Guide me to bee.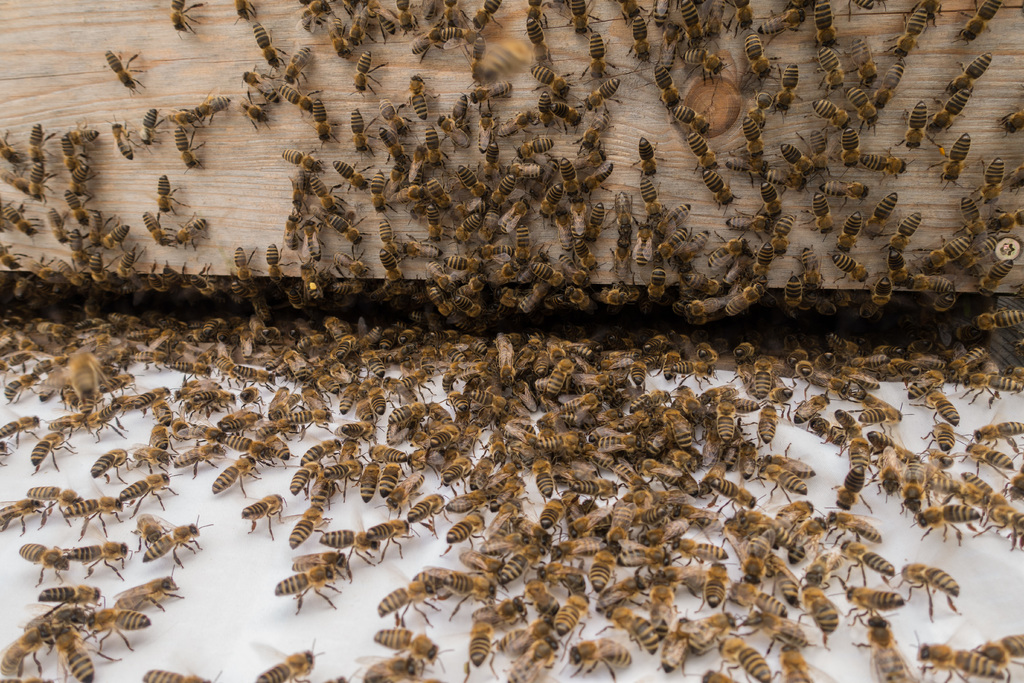
Guidance: crop(890, 246, 909, 287).
